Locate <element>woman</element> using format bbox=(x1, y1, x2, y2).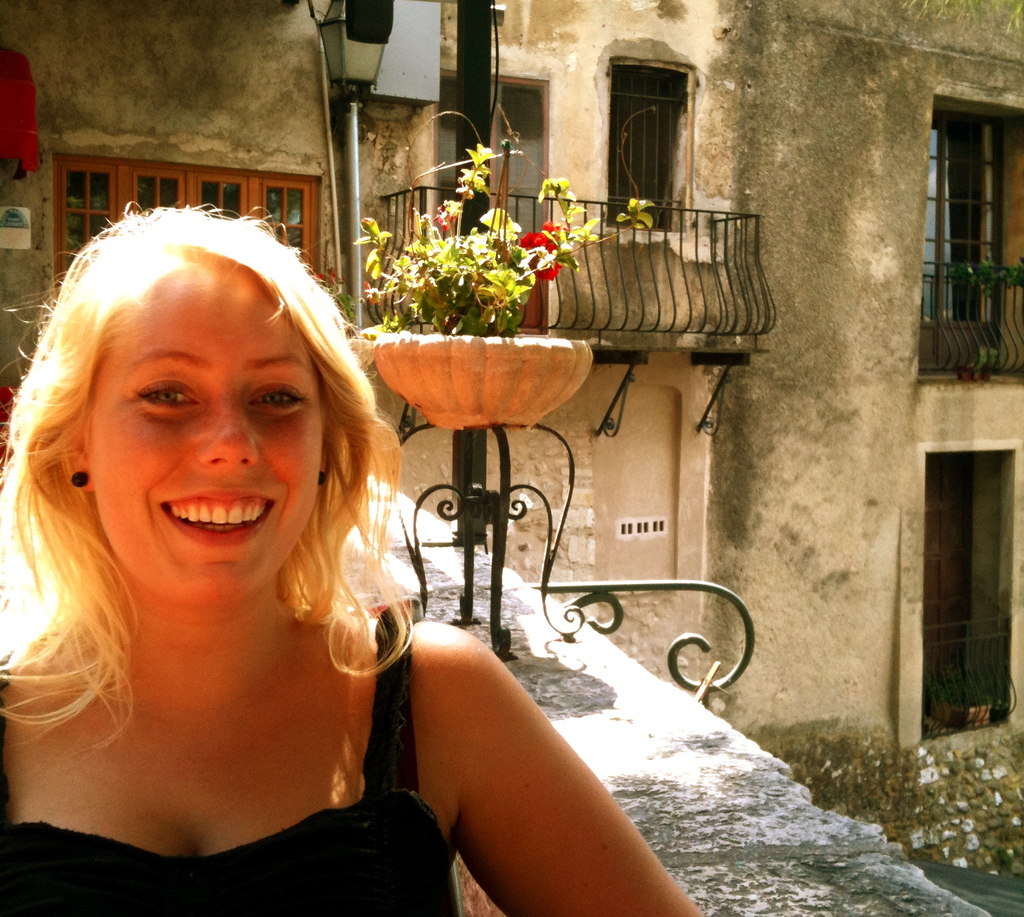
bbox=(59, 145, 733, 916).
